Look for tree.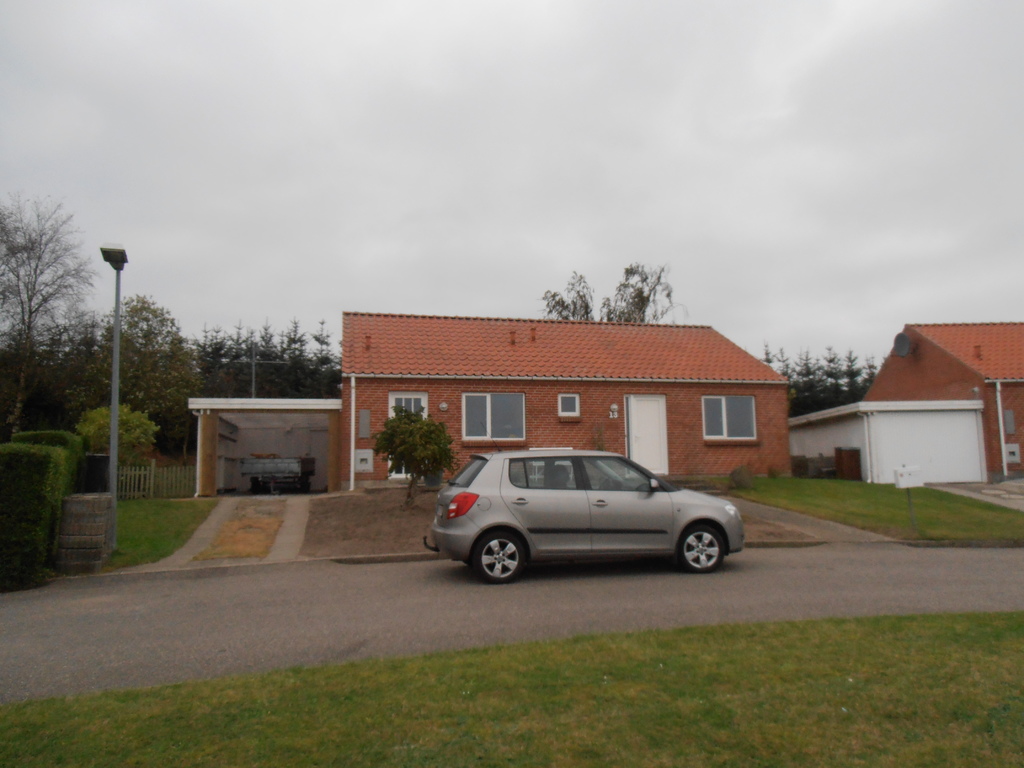
Found: <region>379, 406, 462, 511</region>.
